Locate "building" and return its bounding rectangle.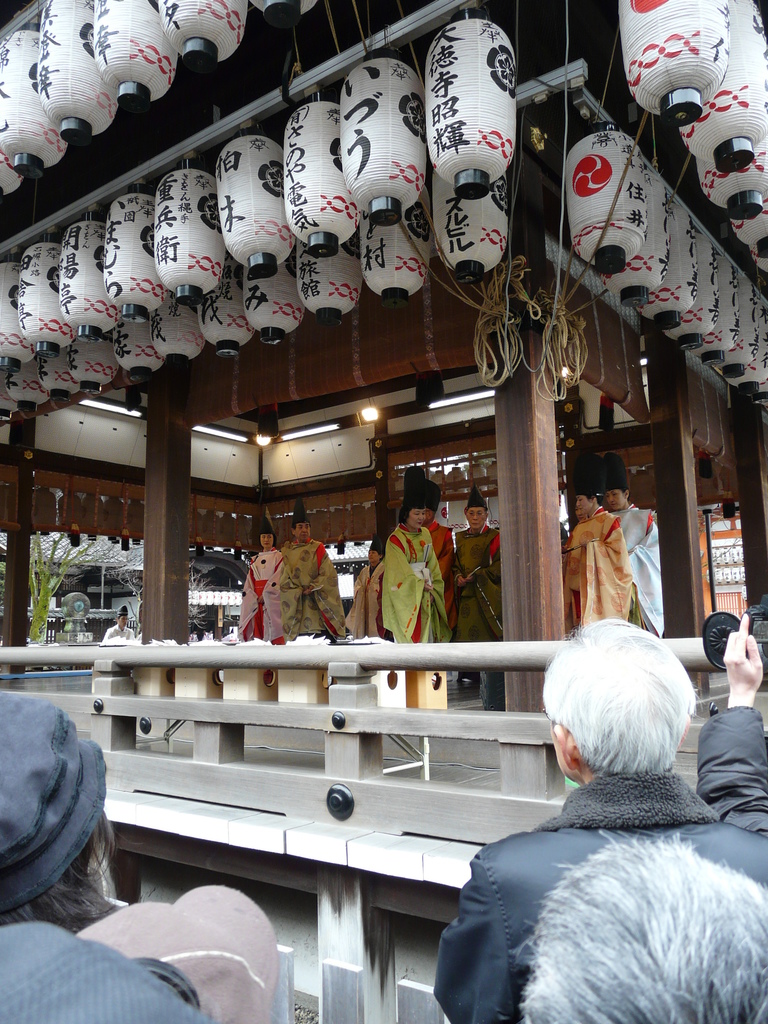
bbox(697, 504, 748, 620).
